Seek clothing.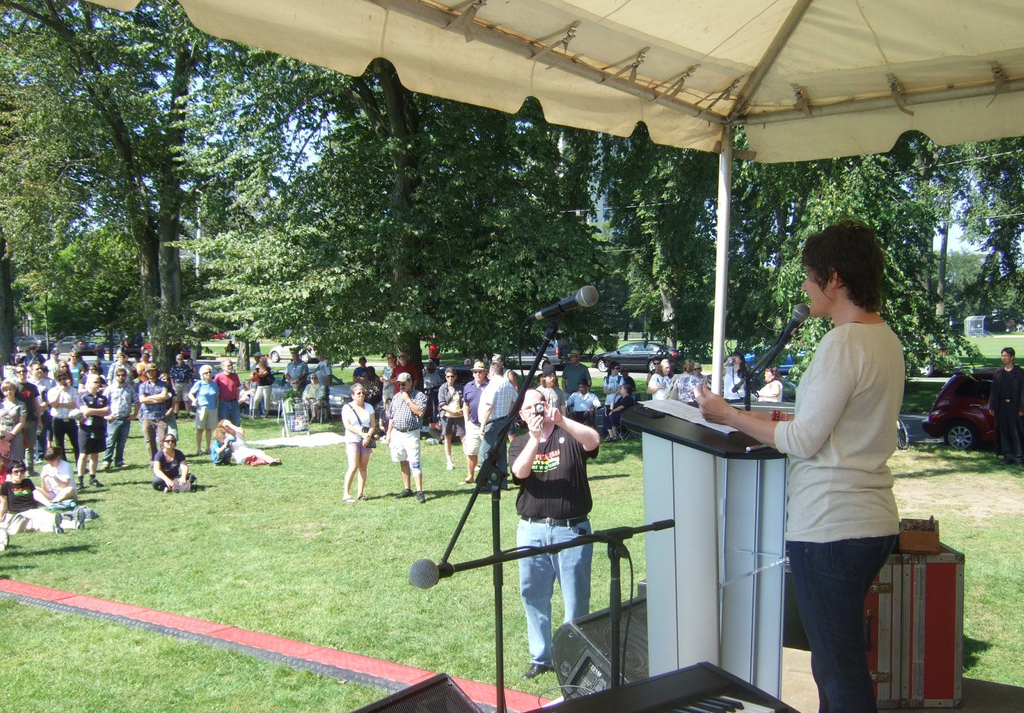
{"x1": 13, "y1": 380, "x2": 38, "y2": 451}.
